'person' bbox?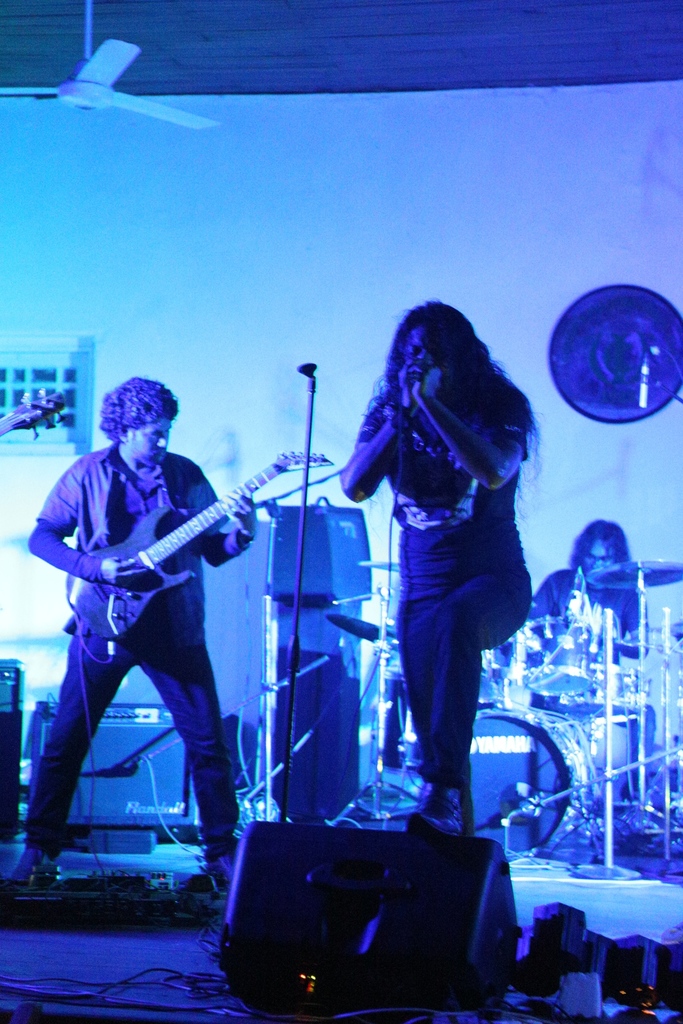
[left=520, top=497, right=652, bottom=800]
